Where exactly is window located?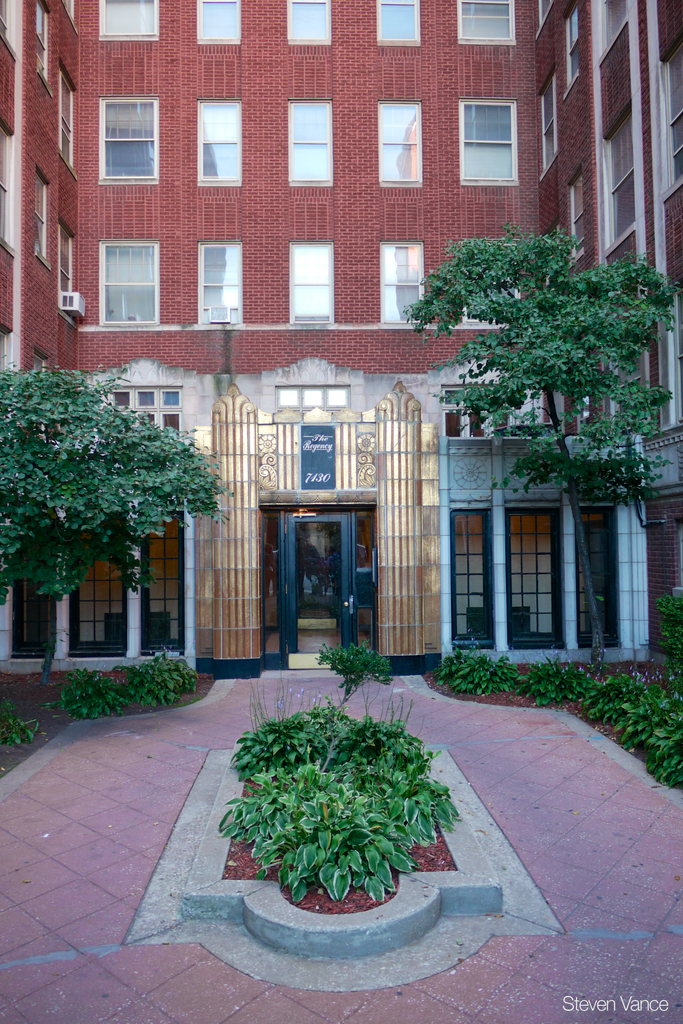
Its bounding box is [x1=440, y1=386, x2=510, y2=435].
